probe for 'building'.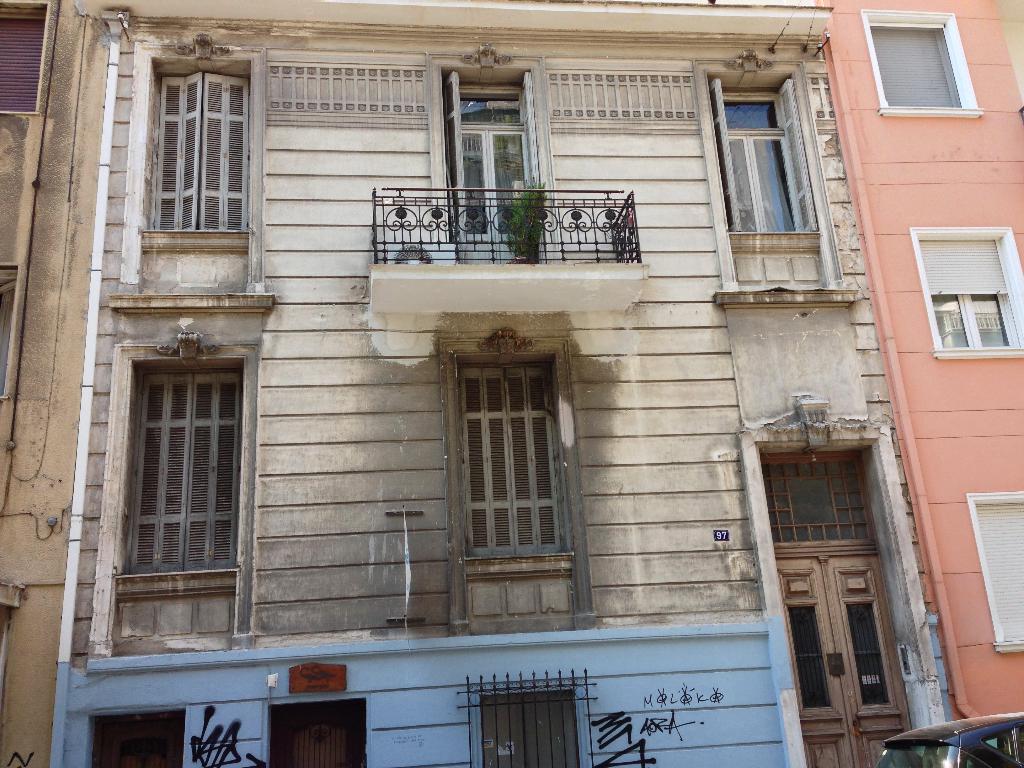
Probe result: region(0, 0, 955, 767).
